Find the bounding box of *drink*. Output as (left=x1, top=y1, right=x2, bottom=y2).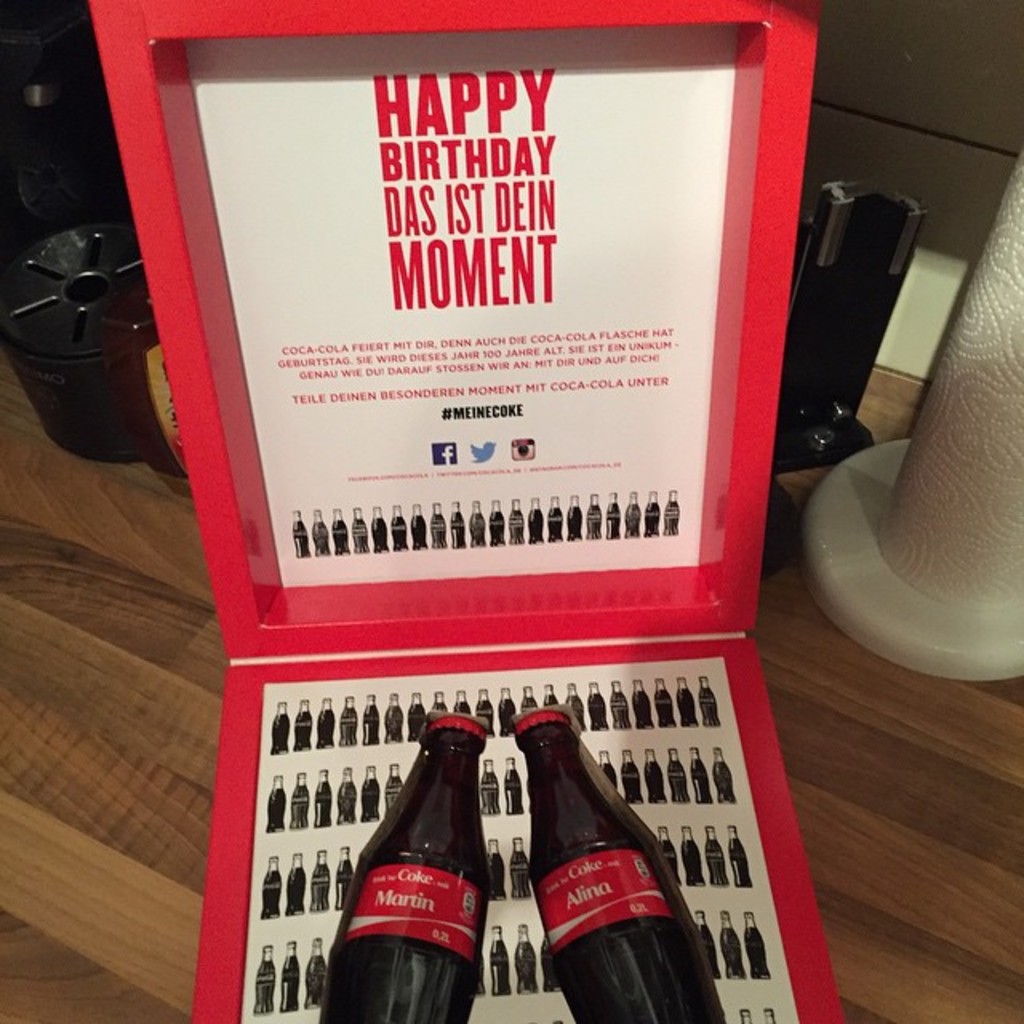
(left=342, top=714, right=494, bottom=1018).
